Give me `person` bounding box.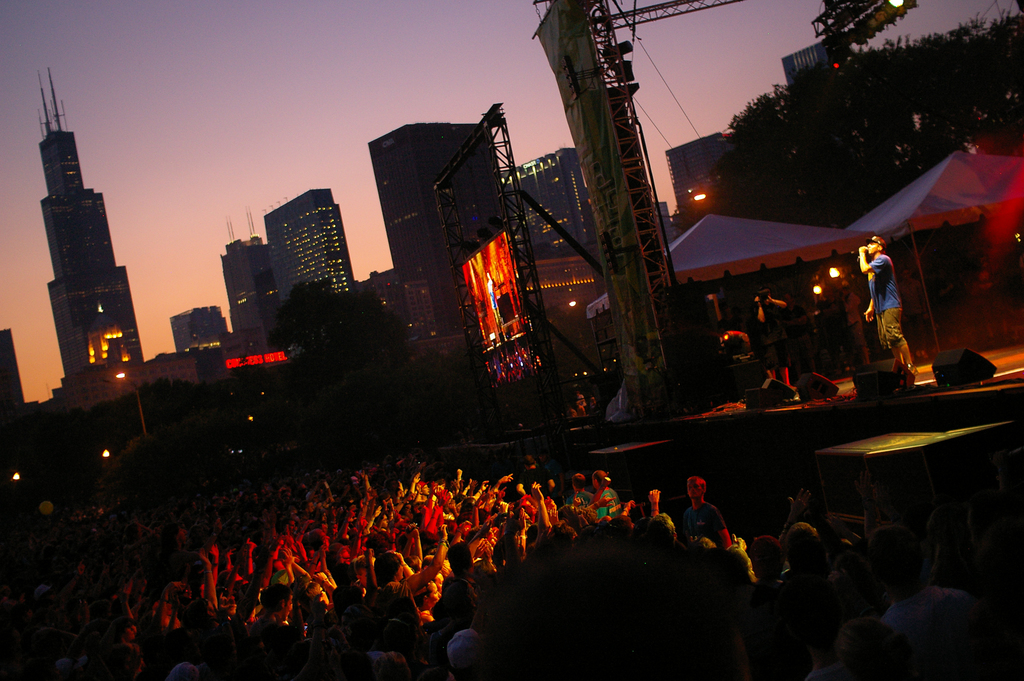
box(868, 236, 906, 375).
